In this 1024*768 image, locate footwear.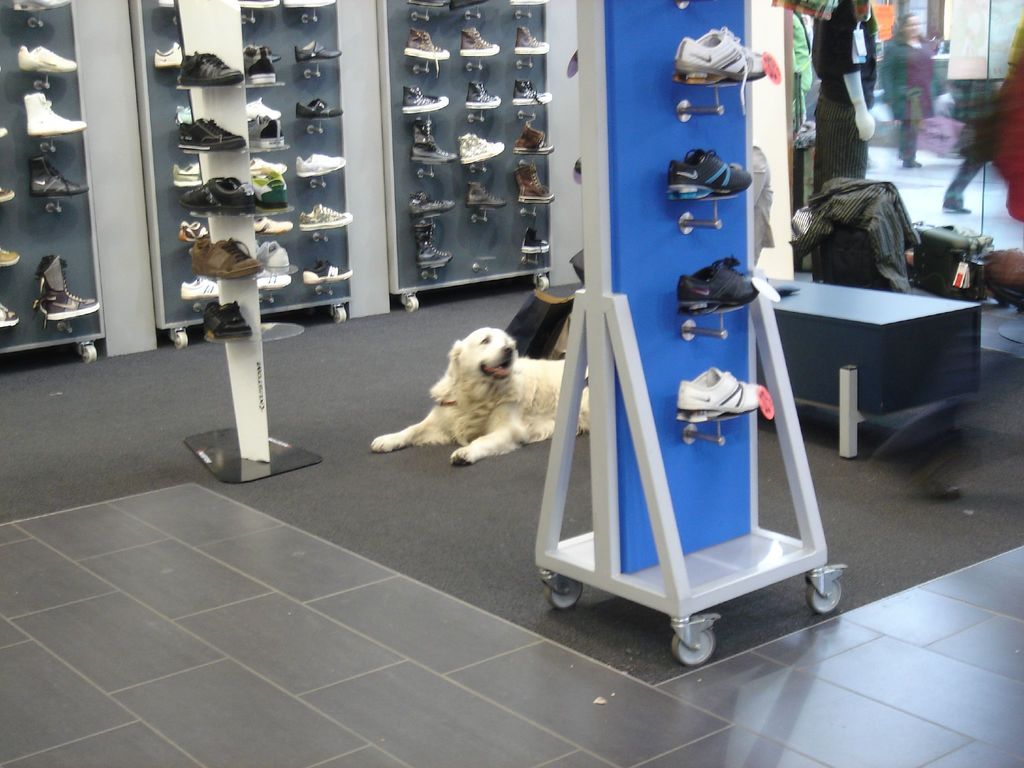
Bounding box: [x1=300, y1=262, x2=352, y2=287].
